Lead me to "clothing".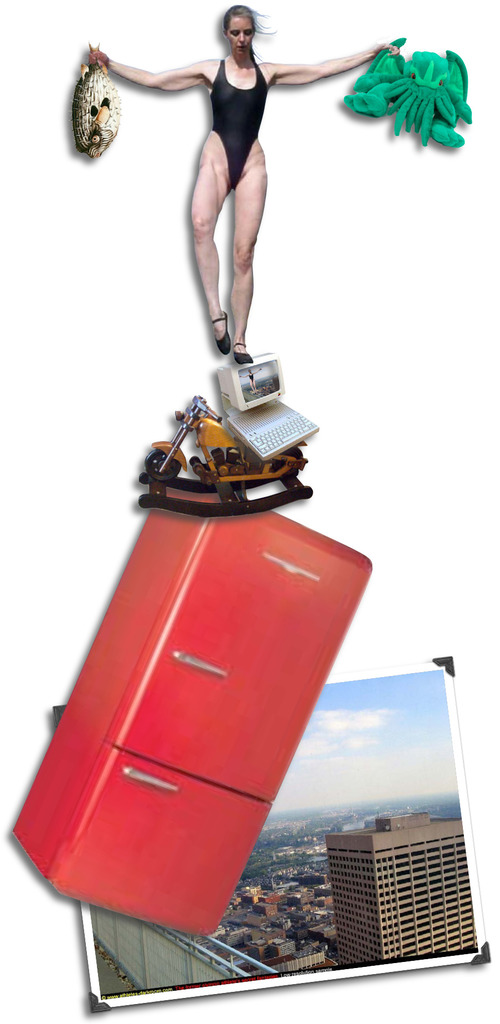
Lead to 248, 371, 255, 382.
